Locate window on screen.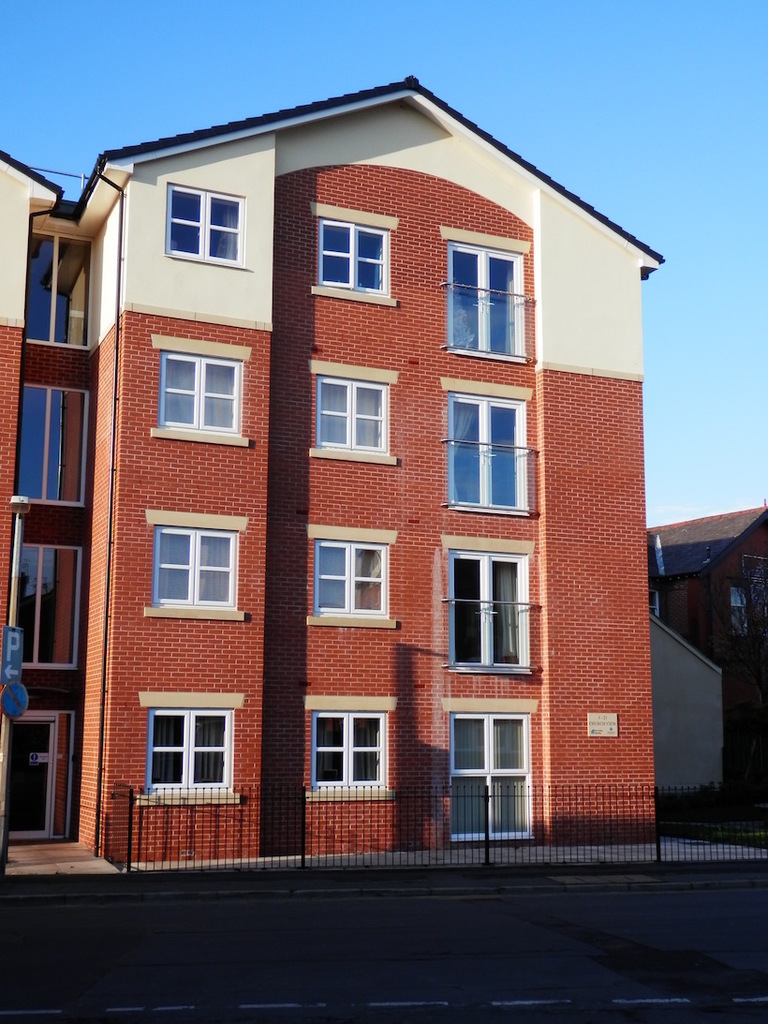
On screen at crop(157, 349, 242, 436).
